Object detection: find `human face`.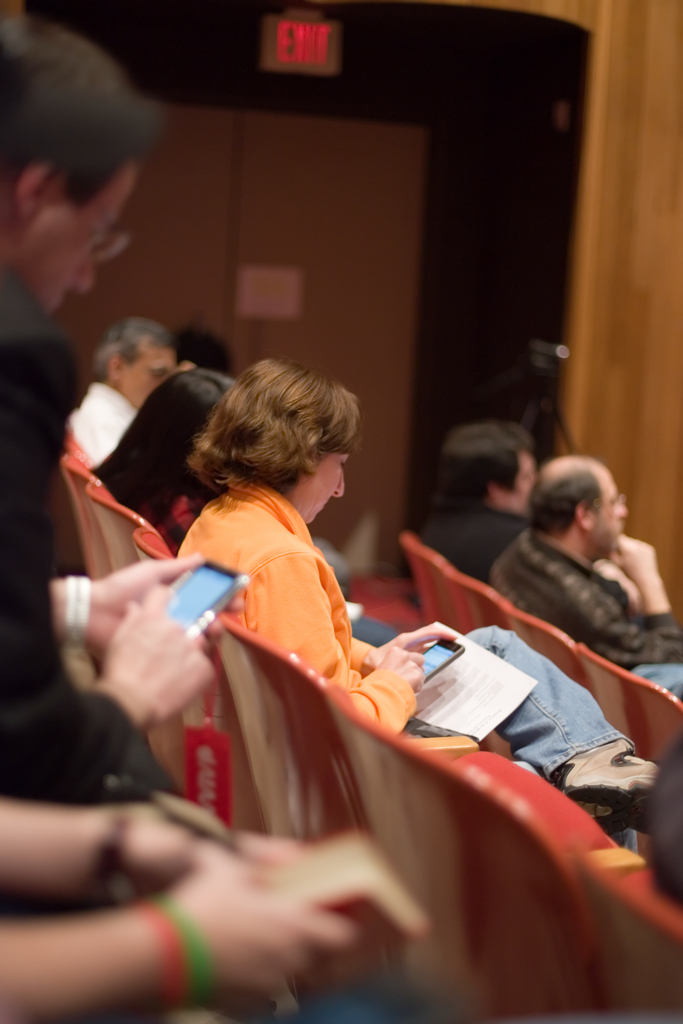
box(28, 164, 133, 318).
